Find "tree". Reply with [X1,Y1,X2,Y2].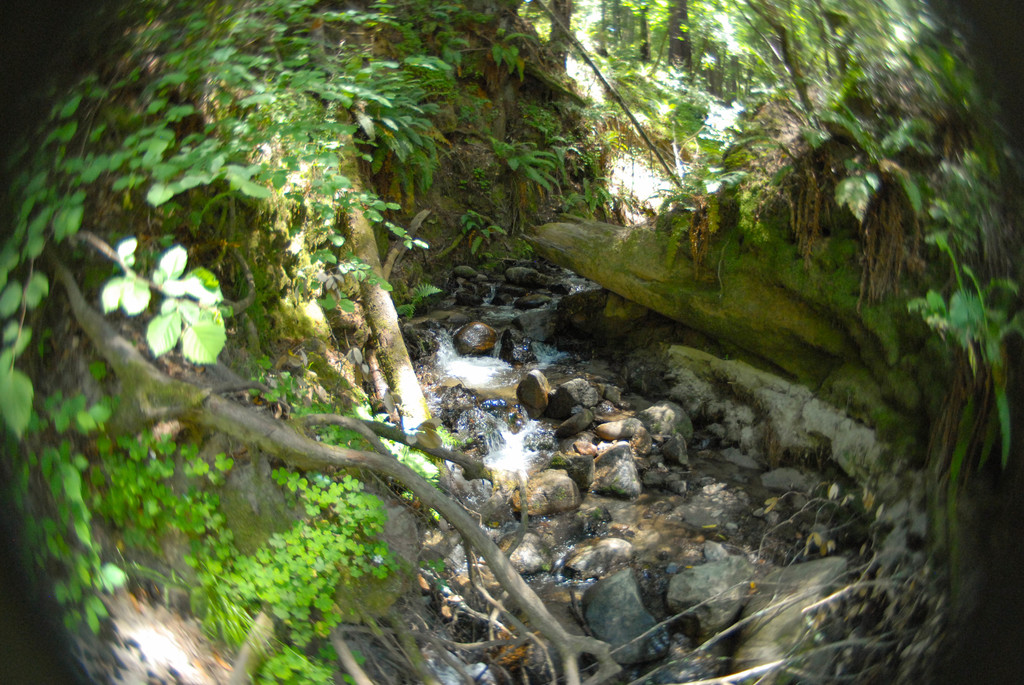
[0,0,1023,684].
